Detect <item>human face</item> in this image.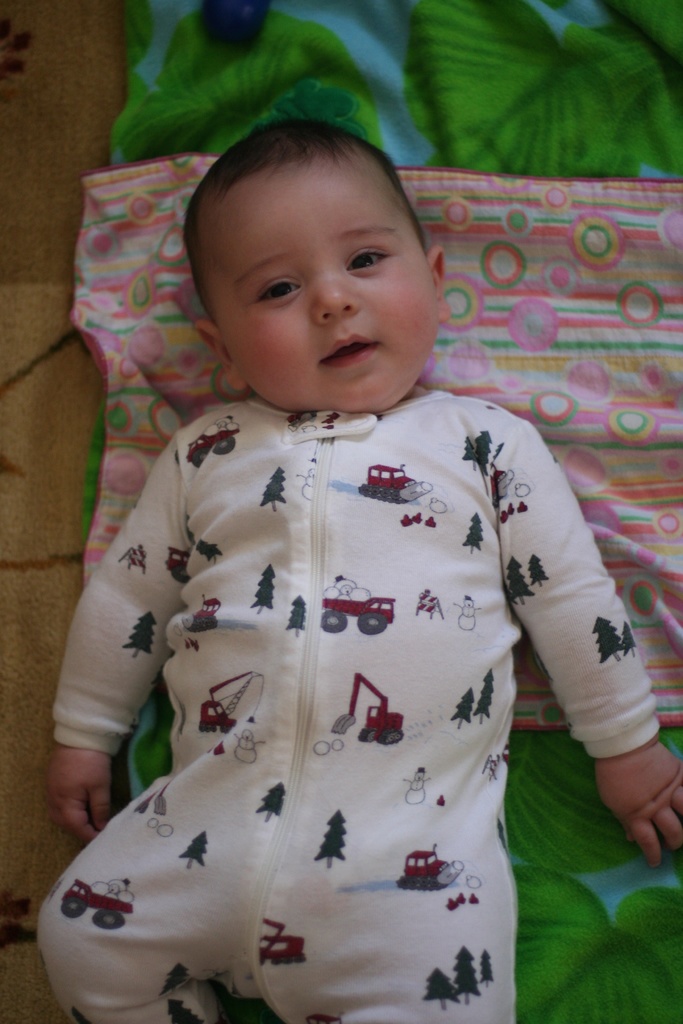
Detection: 203 159 443 410.
